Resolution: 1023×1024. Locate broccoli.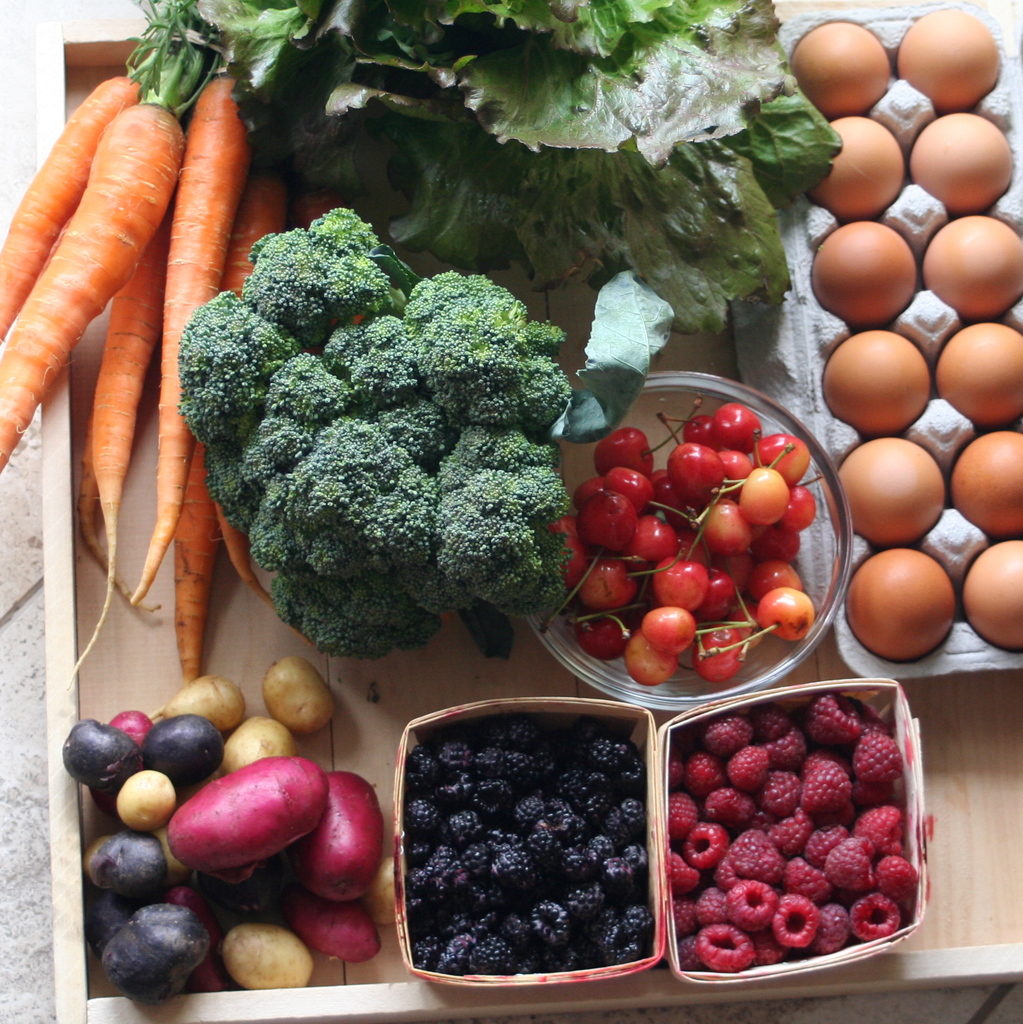
locate(182, 202, 579, 664).
